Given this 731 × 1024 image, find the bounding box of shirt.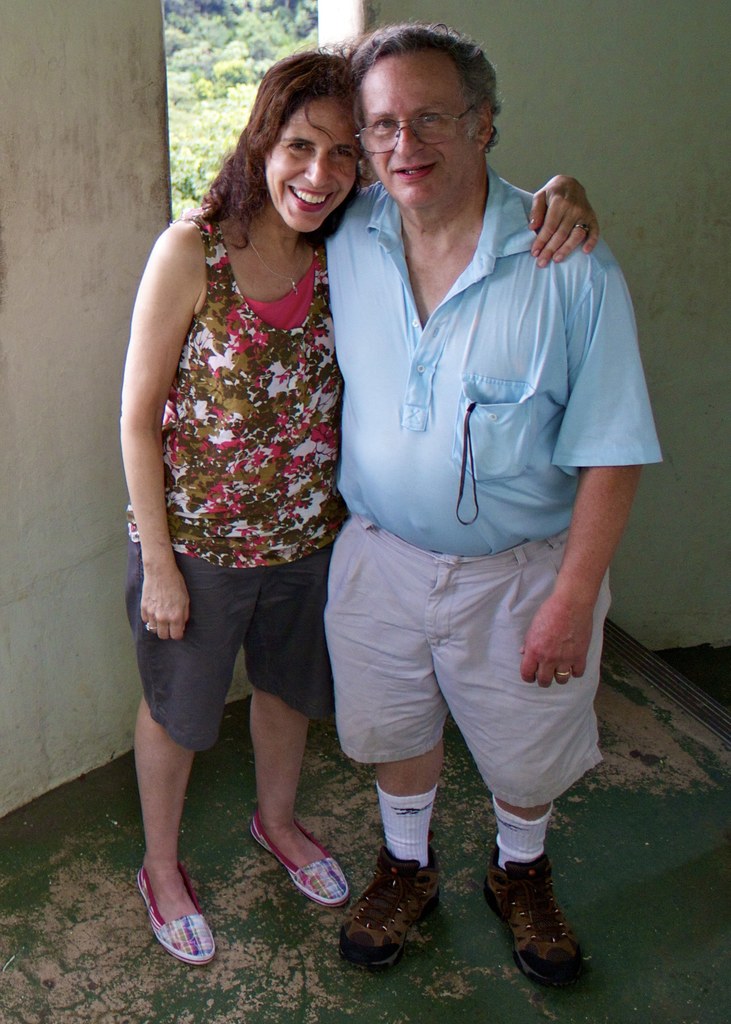
locate(326, 159, 666, 554).
